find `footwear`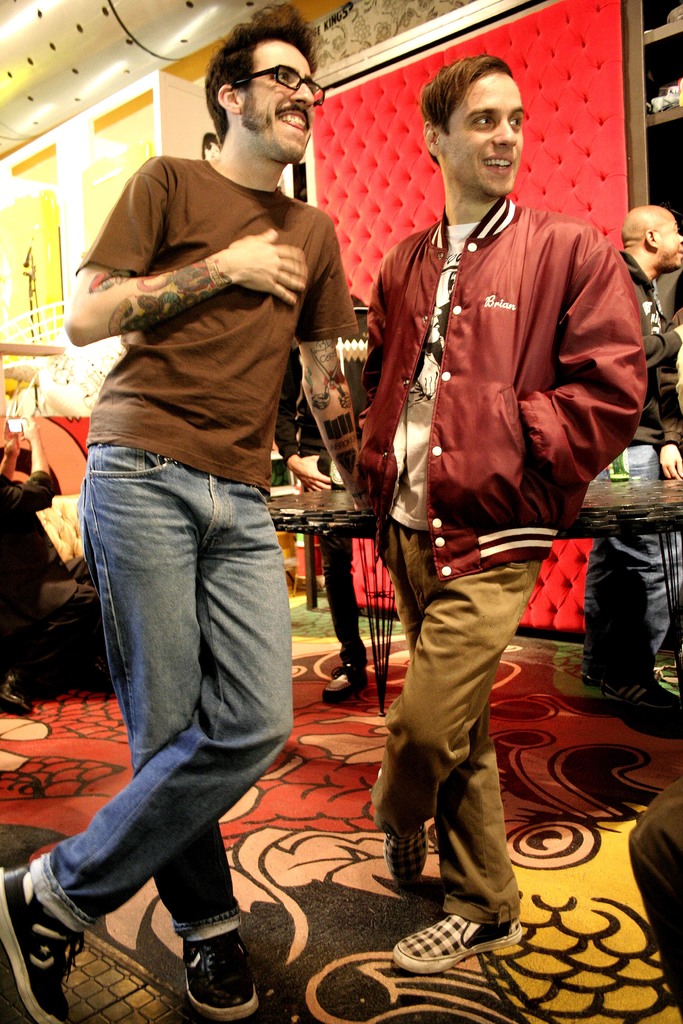
x1=0, y1=860, x2=74, y2=1023
